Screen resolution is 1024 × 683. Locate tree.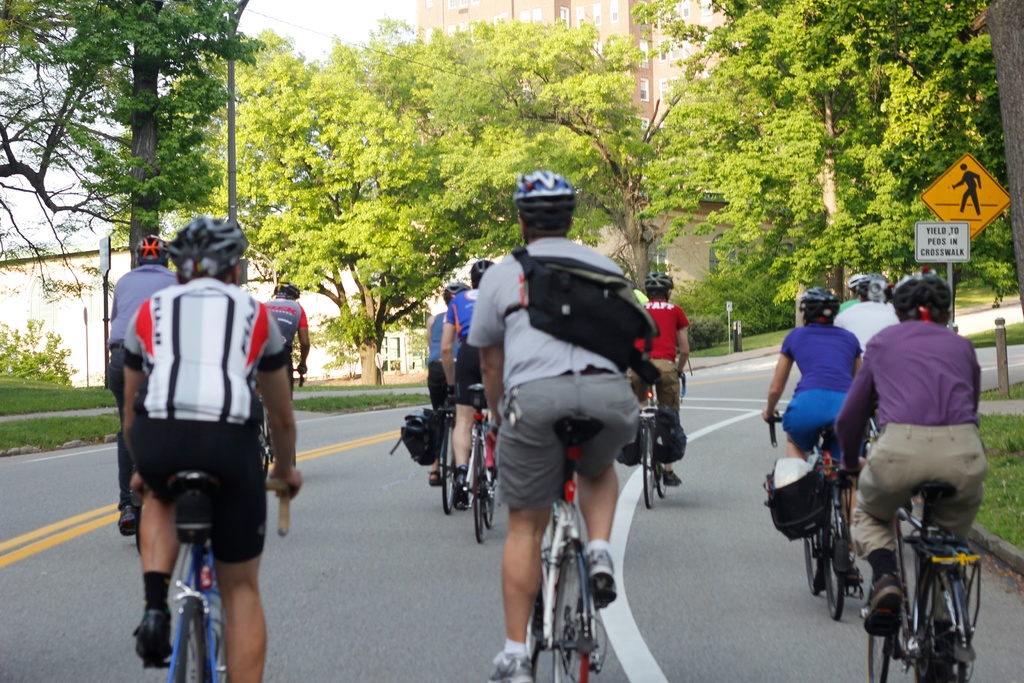
bbox=(634, 0, 1020, 324).
